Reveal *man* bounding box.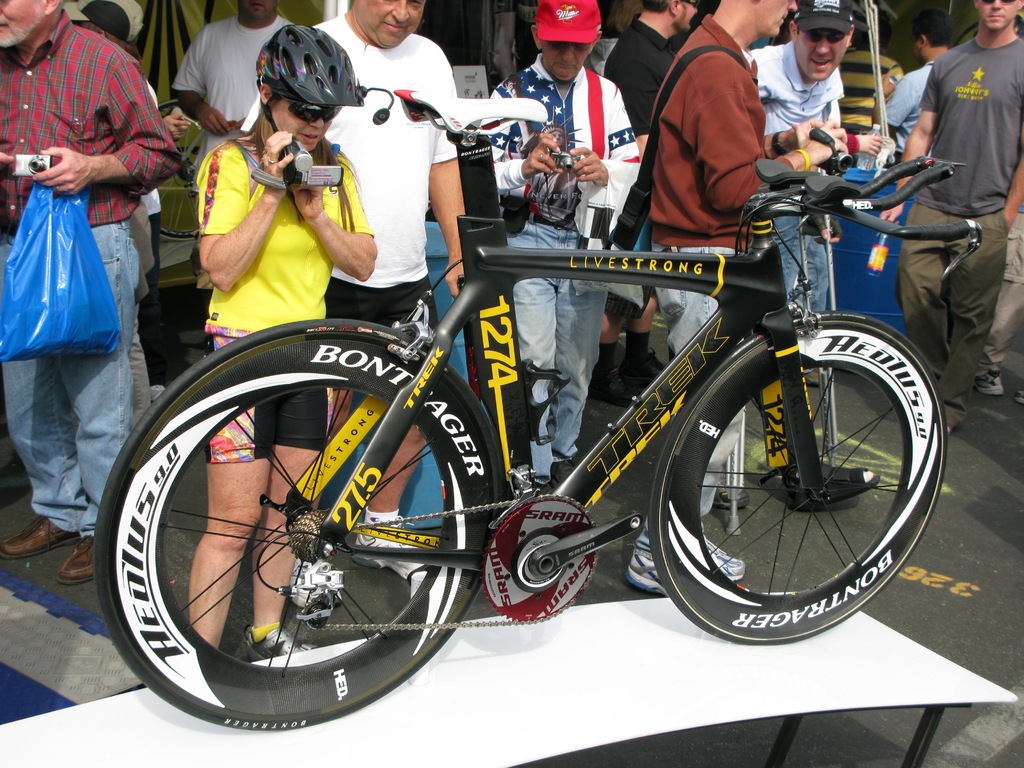
Revealed: left=477, top=0, right=640, bottom=500.
